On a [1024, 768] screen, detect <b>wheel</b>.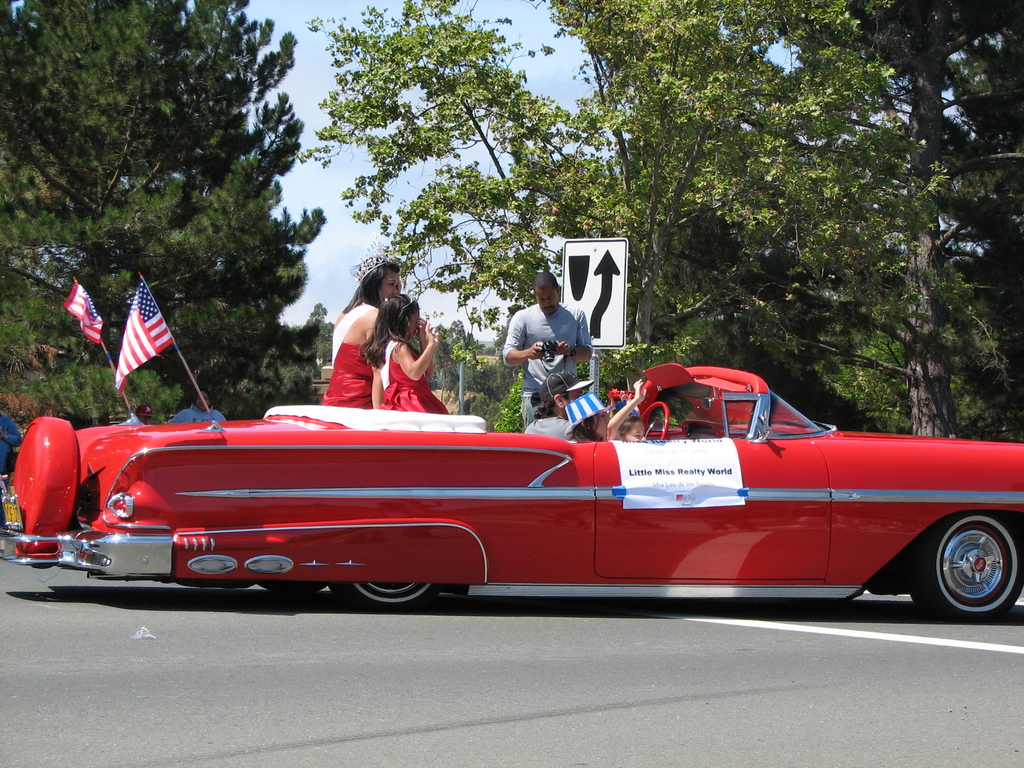
x1=641, y1=401, x2=669, y2=441.
